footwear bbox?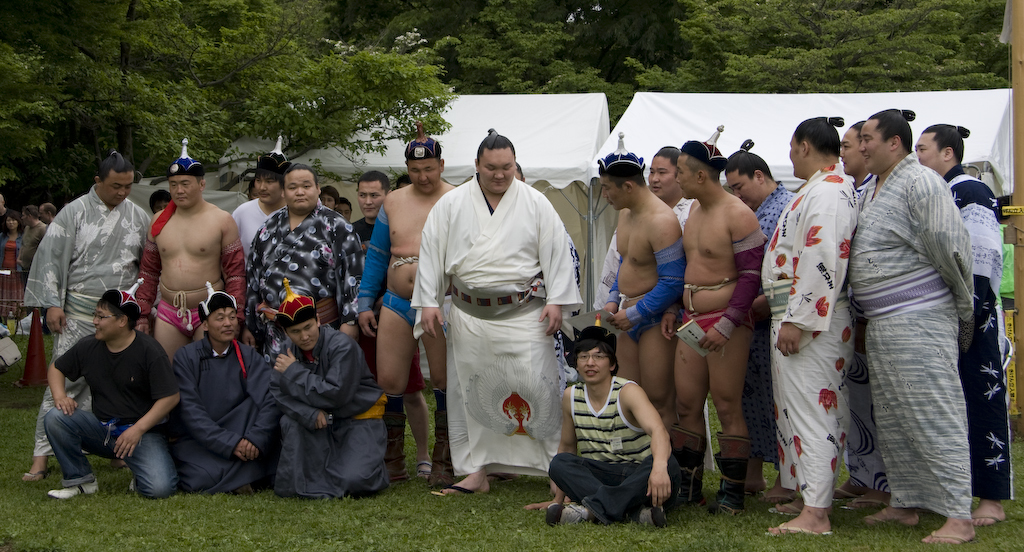
640,505,674,529
